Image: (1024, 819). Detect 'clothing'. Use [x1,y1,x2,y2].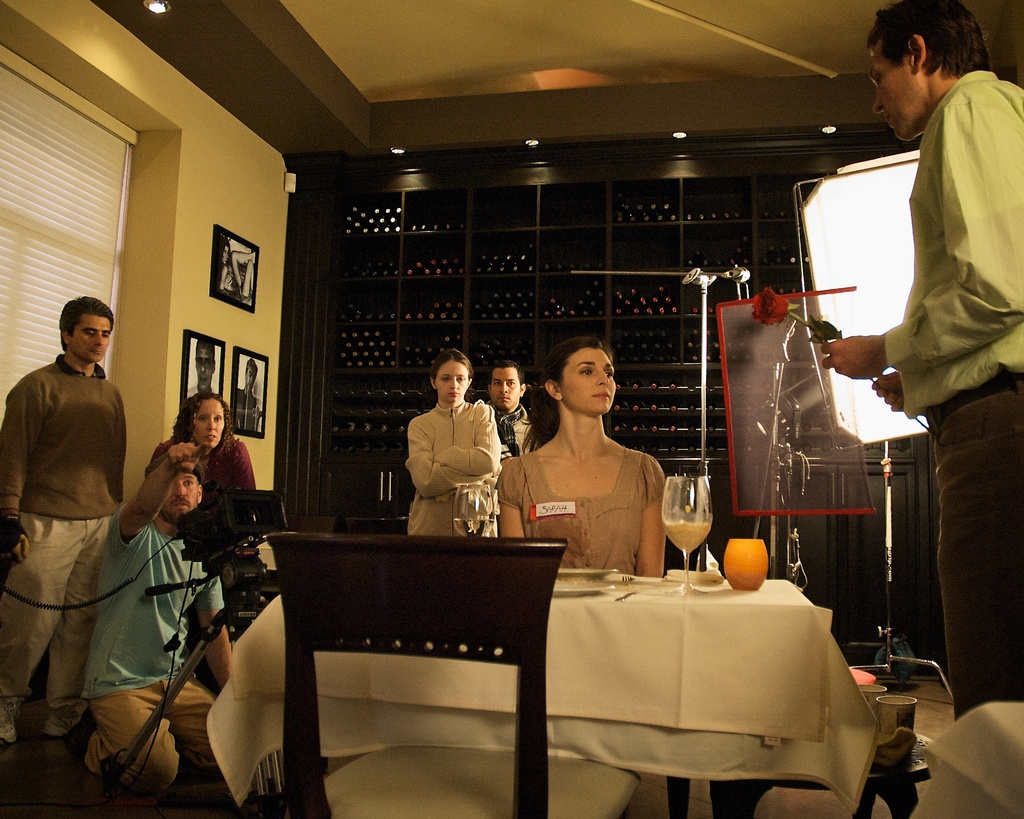
[81,503,222,796].
